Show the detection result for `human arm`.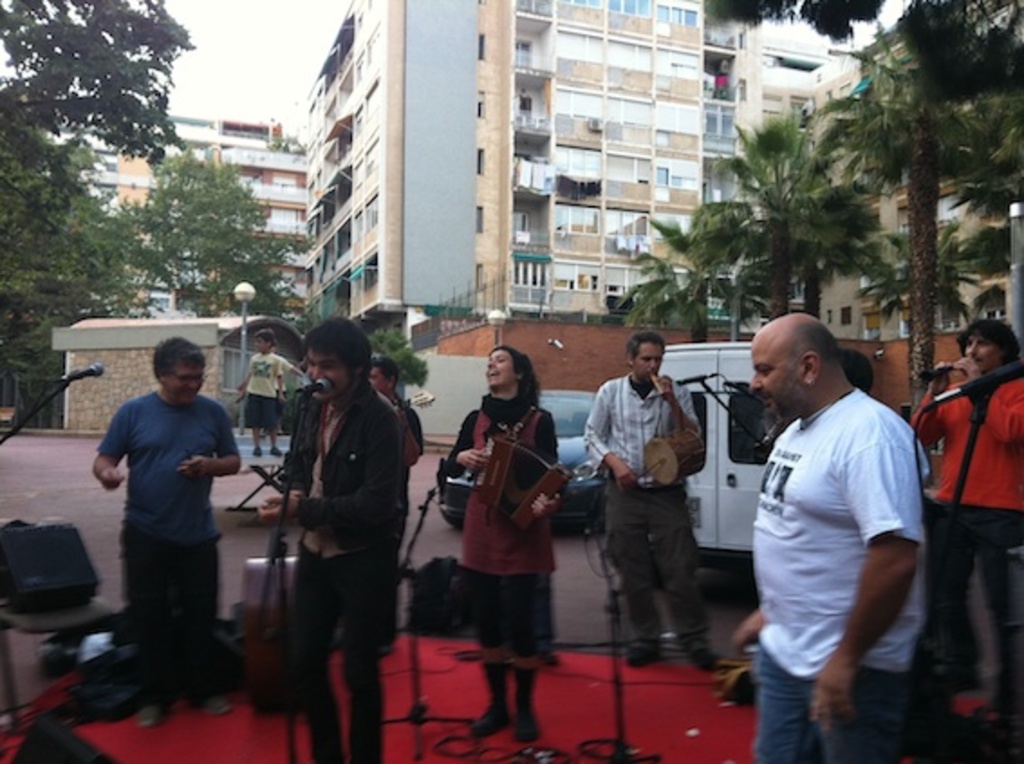
region(811, 437, 919, 730).
